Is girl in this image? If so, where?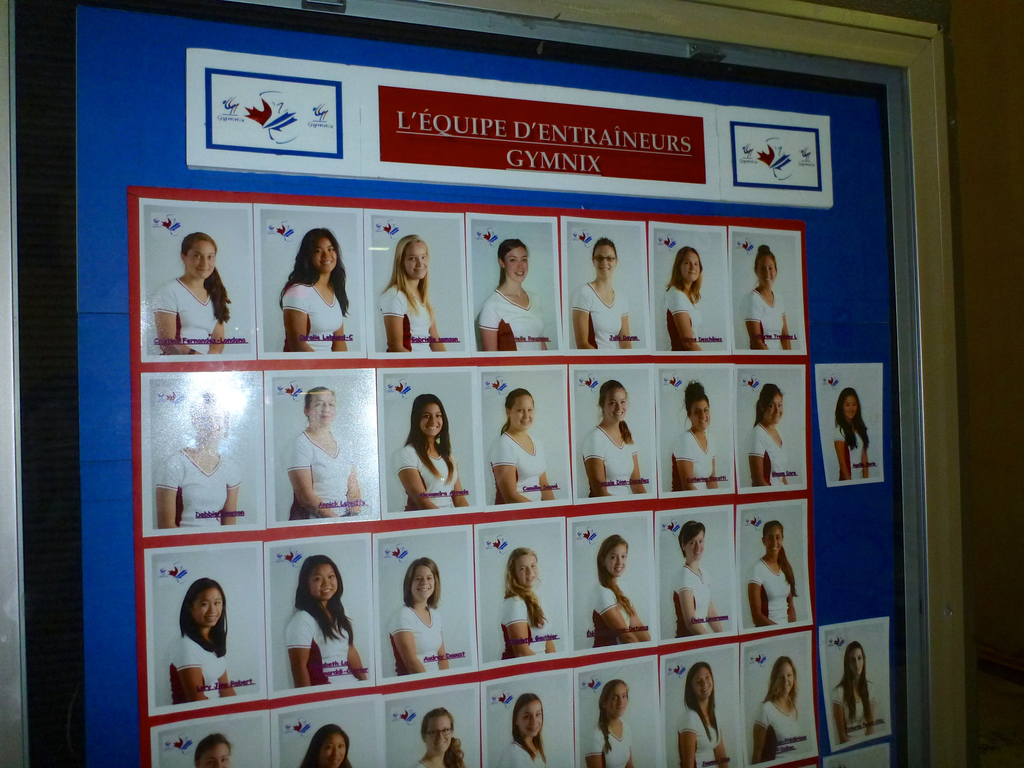
Yes, at x1=741 y1=243 x2=792 y2=352.
